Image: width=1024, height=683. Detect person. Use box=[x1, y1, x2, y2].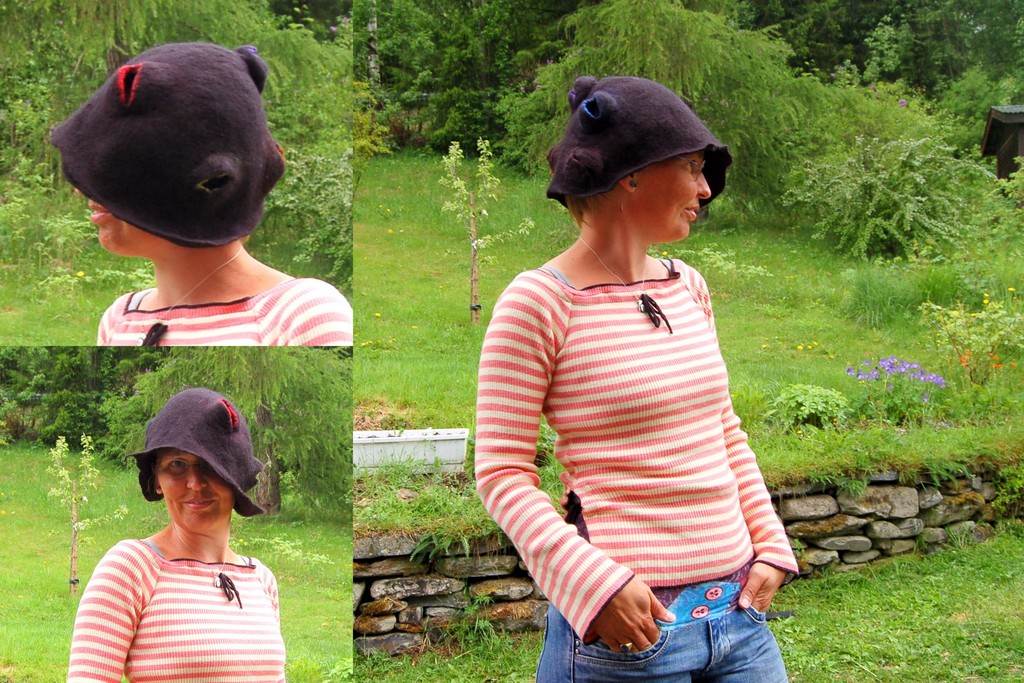
box=[456, 74, 794, 682].
